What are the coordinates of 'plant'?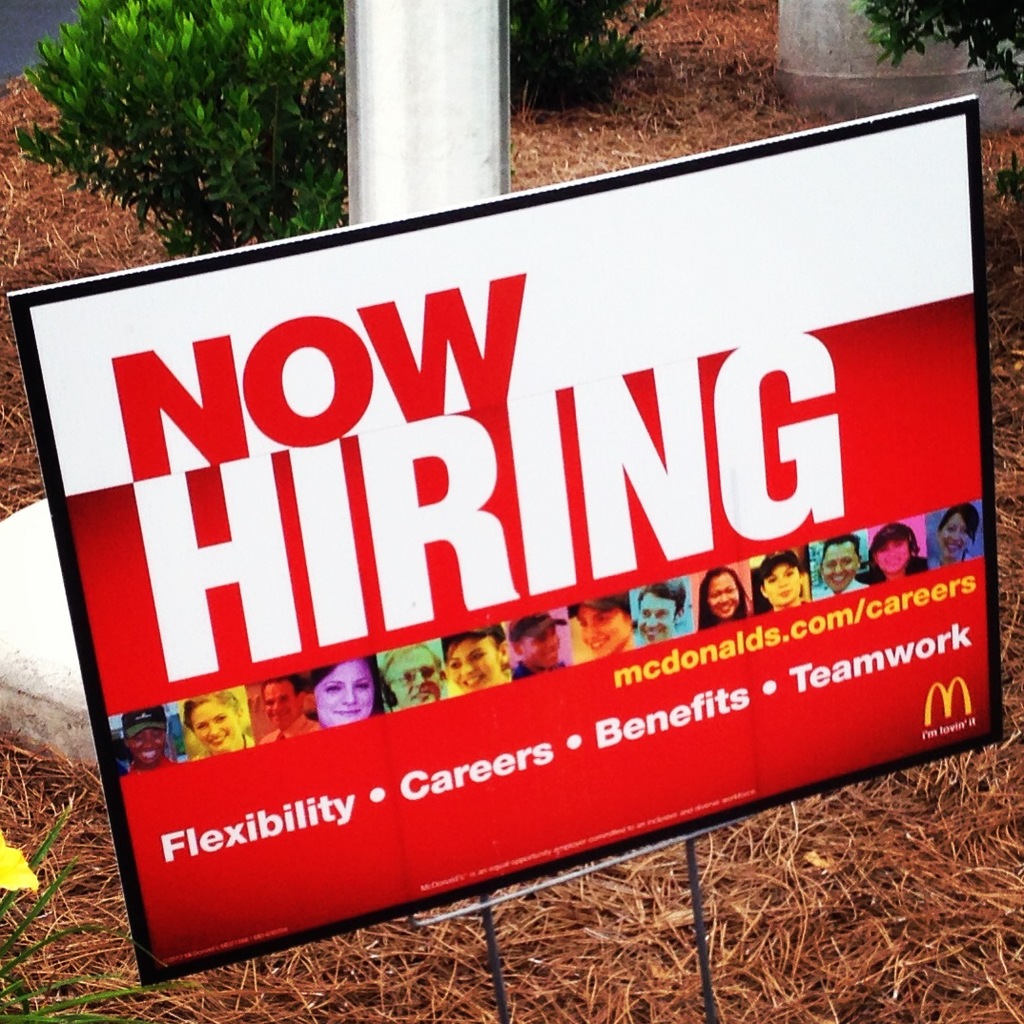
crop(21, 13, 361, 236).
